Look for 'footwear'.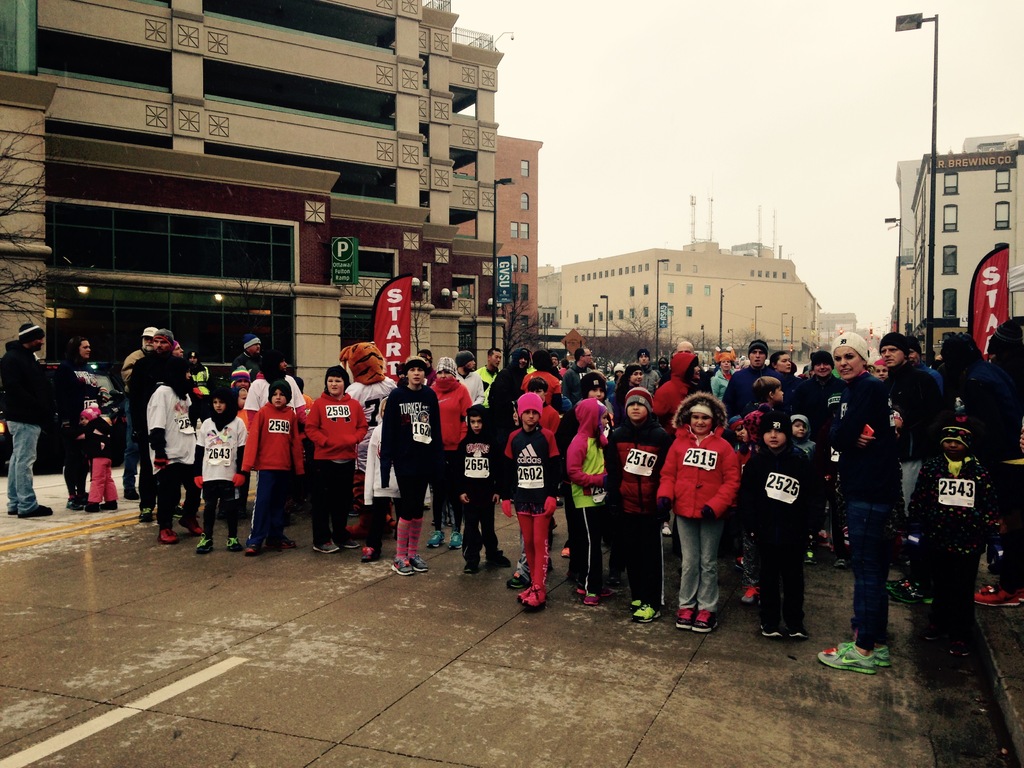
Found: BBox(161, 527, 177, 543).
